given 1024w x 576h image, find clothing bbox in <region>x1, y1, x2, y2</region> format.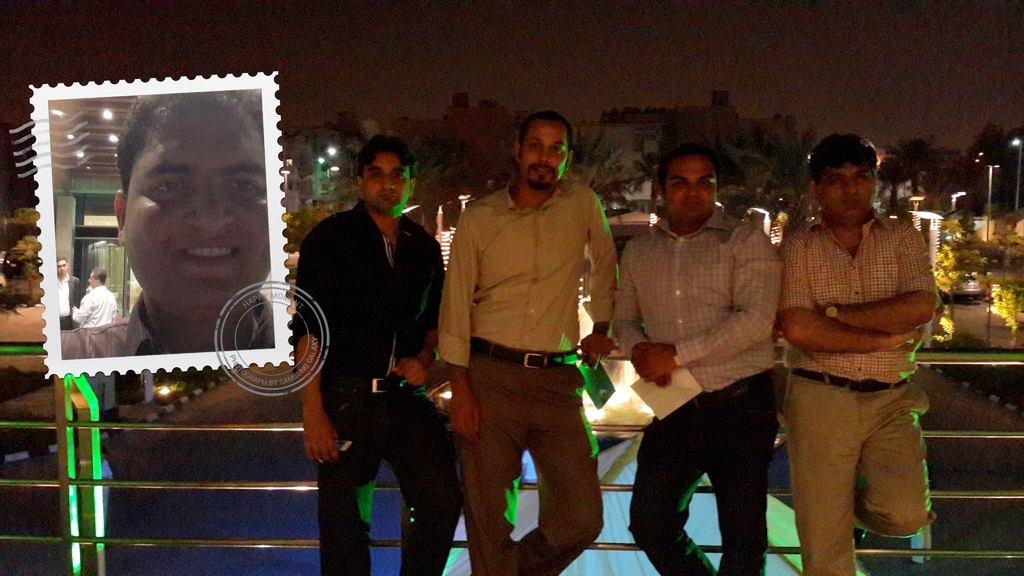
<region>73, 287, 119, 333</region>.
